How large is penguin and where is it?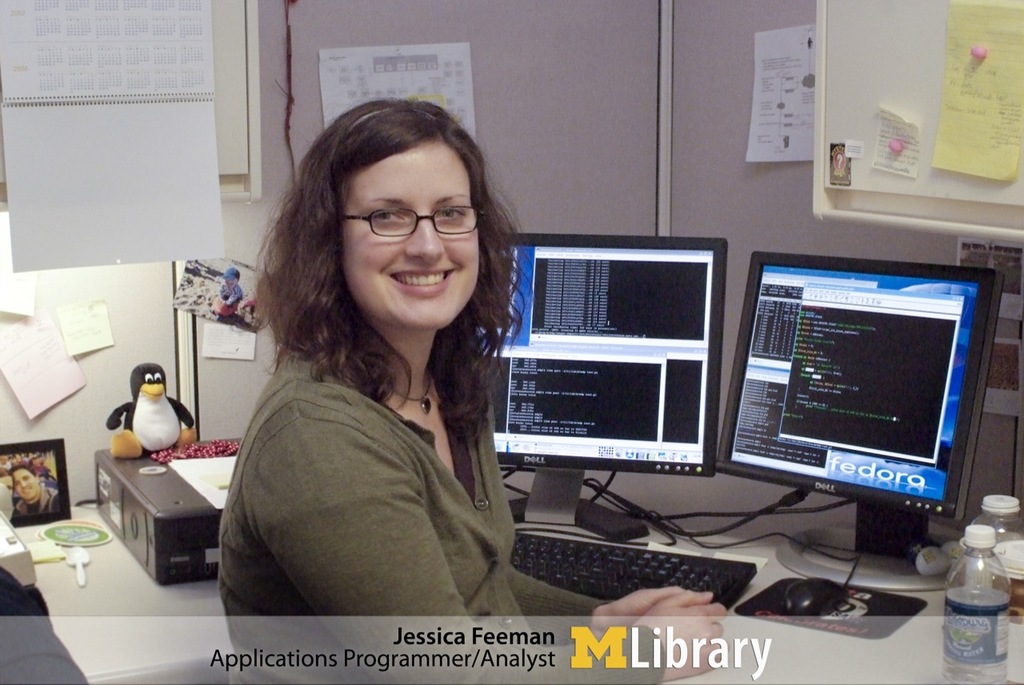
Bounding box: [103, 364, 197, 459].
